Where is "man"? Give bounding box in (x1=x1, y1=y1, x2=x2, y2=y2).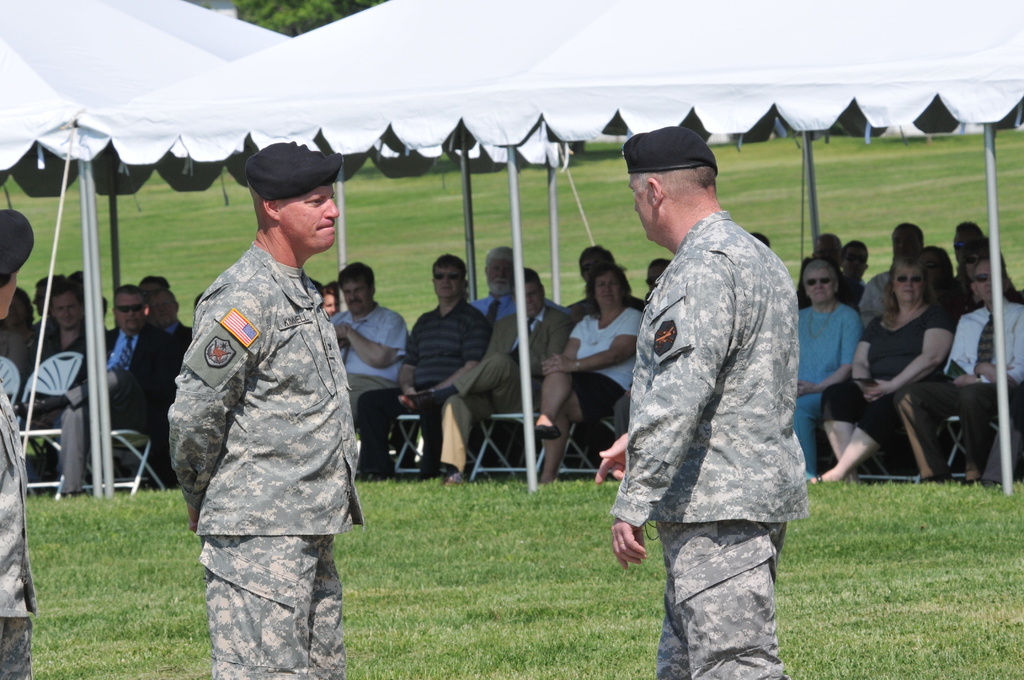
(x1=594, y1=129, x2=805, y2=679).
